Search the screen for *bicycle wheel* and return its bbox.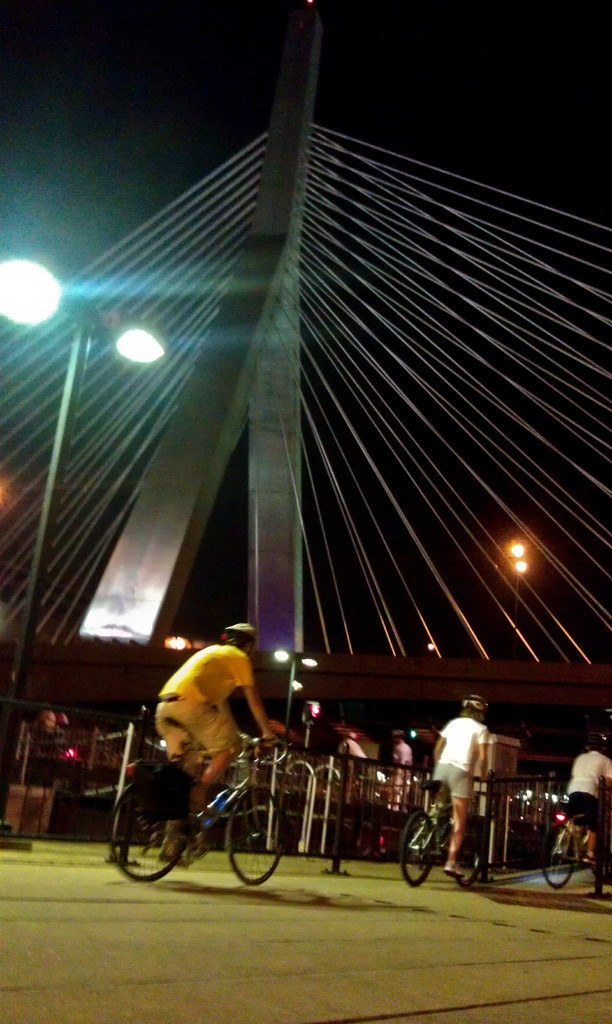
Found: crop(540, 825, 575, 892).
